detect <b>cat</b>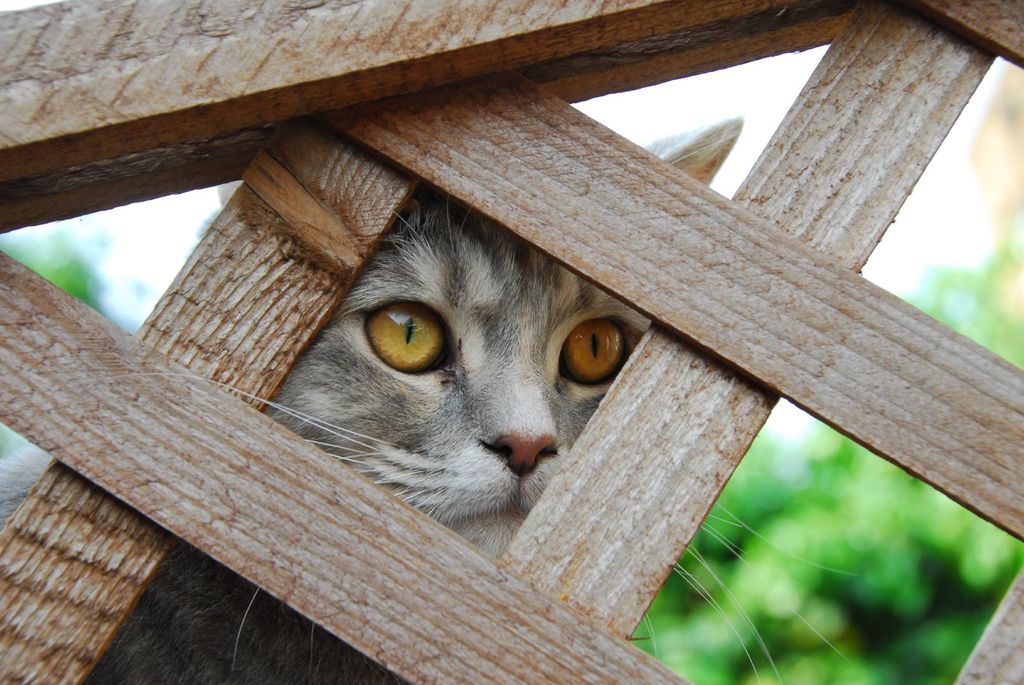
(x1=0, y1=112, x2=871, y2=684)
